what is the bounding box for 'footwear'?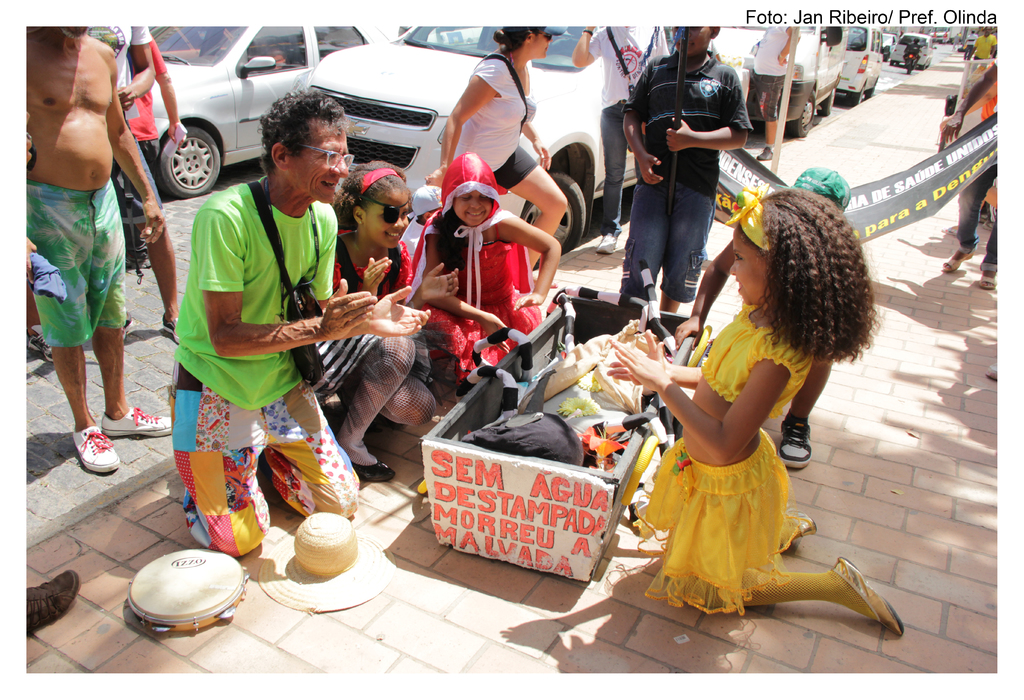
975 274 997 290.
